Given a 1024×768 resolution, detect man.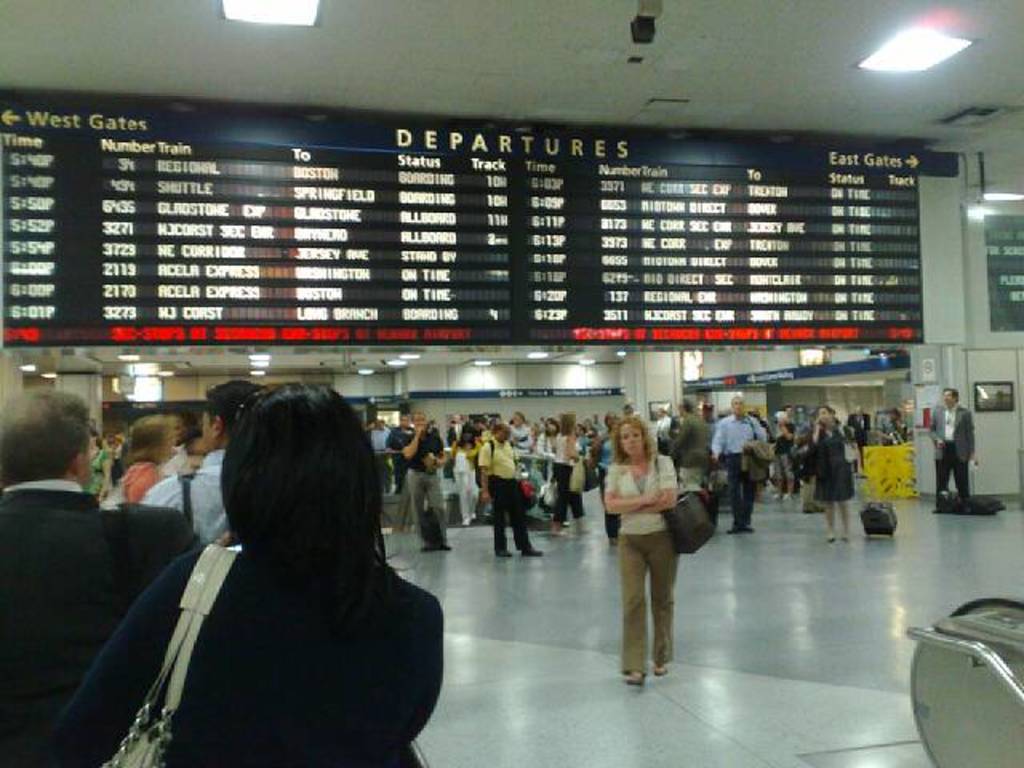
bbox(622, 408, 645, 434).
